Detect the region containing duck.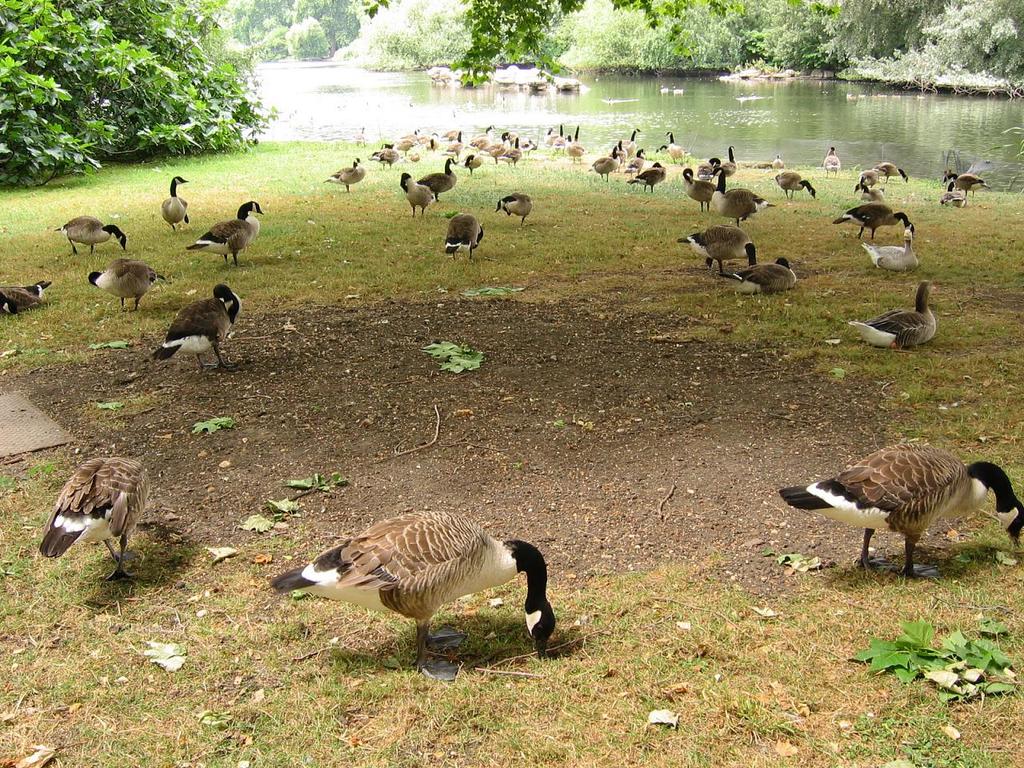
{"left": 90, "top": 258, "right": 158, "bottom": 299}.
